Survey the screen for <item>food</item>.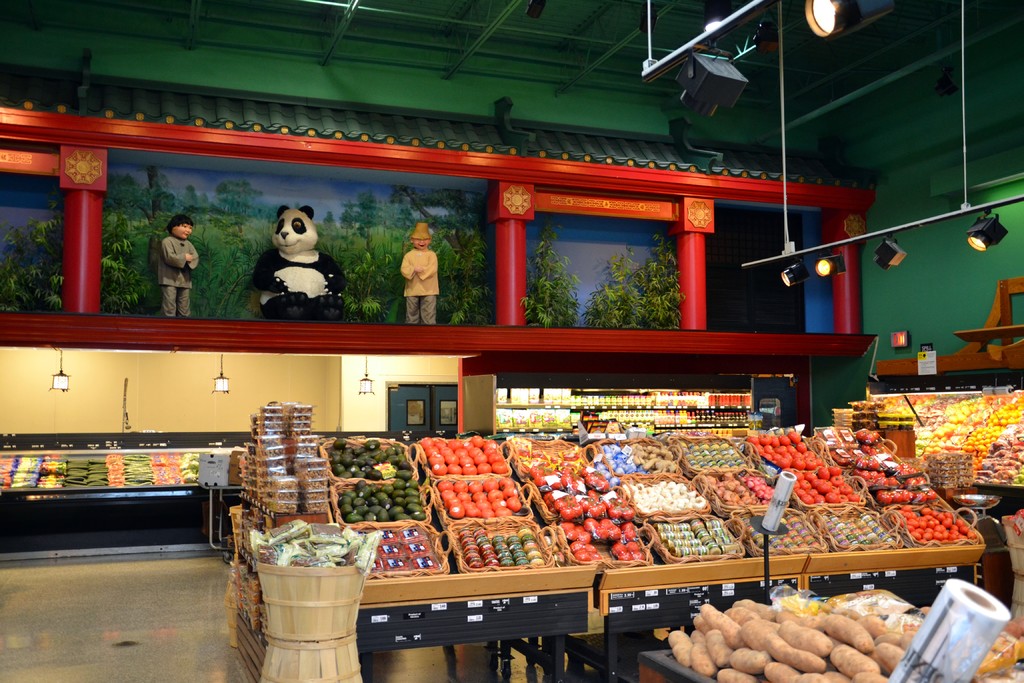
Survey found: 381, 555, 411, 572.
